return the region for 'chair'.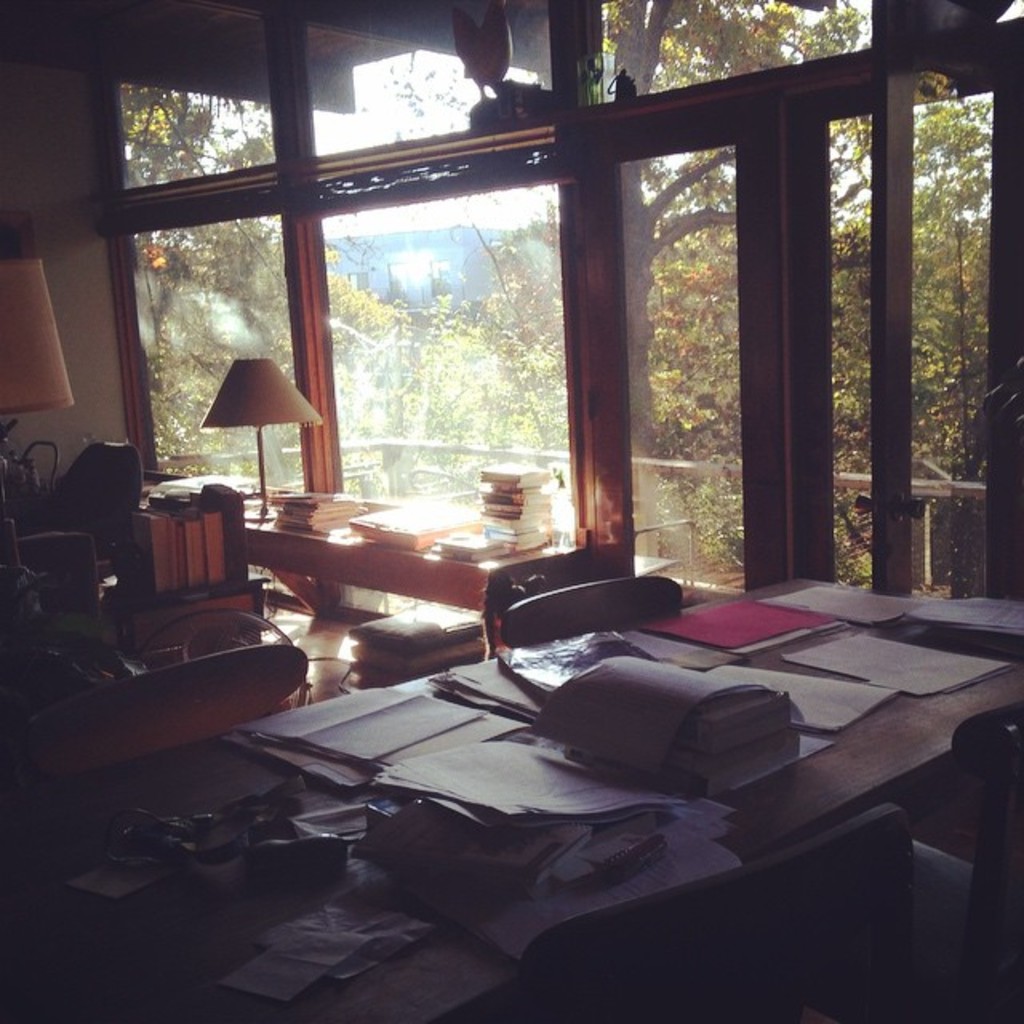
{"x1": 504, "y1": 576, "x2": 680, "y2": 672}.
